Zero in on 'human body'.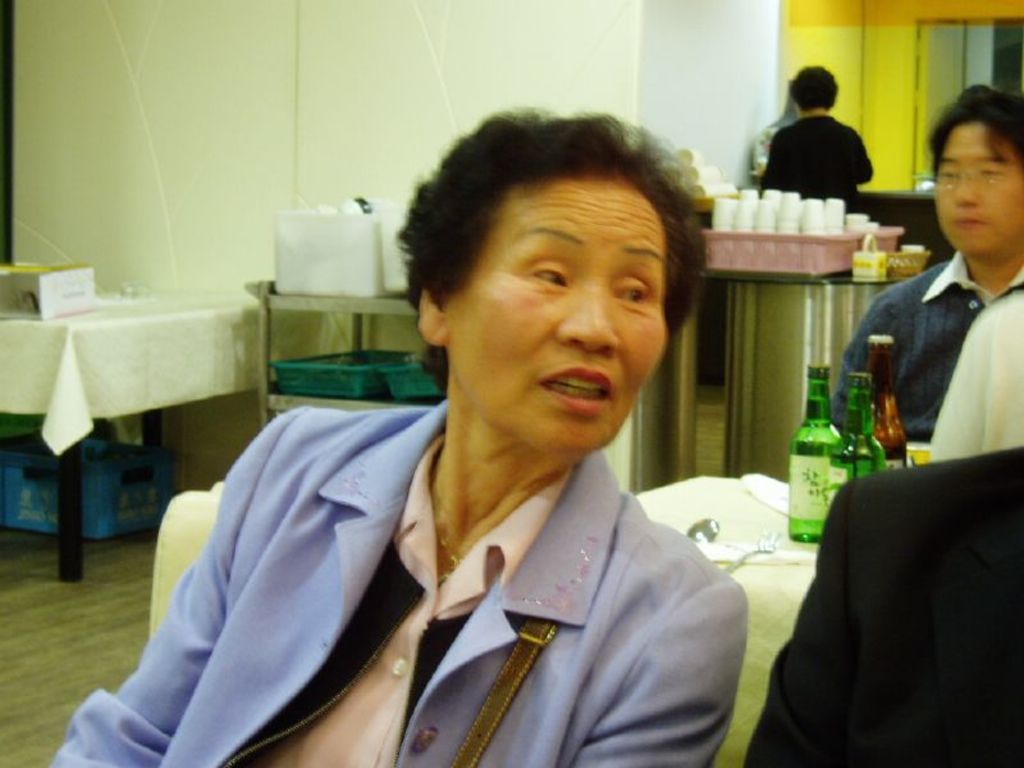
Zeroed in: locate(760, 111, 872, 209).
